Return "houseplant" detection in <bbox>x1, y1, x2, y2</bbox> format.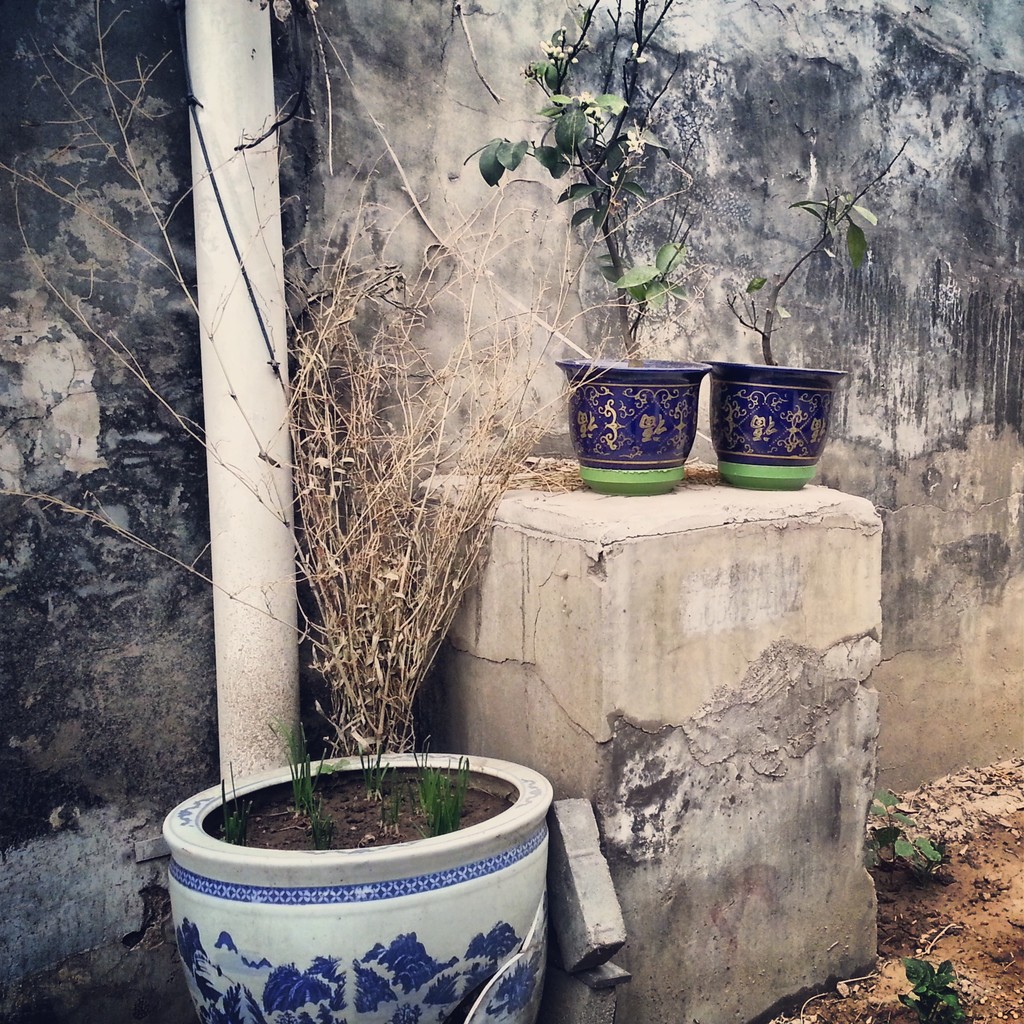
<bbox>712, 135, 910, 490</bbox>.
